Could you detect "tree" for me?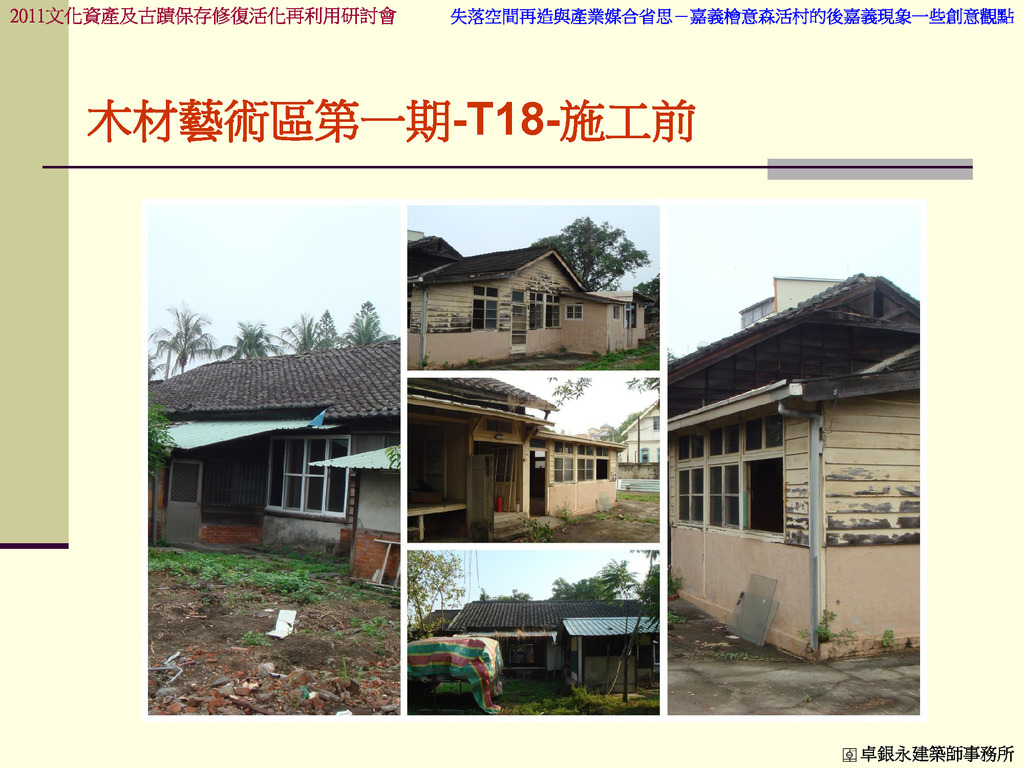
Detection result: region(600, 410, 643, 447).
